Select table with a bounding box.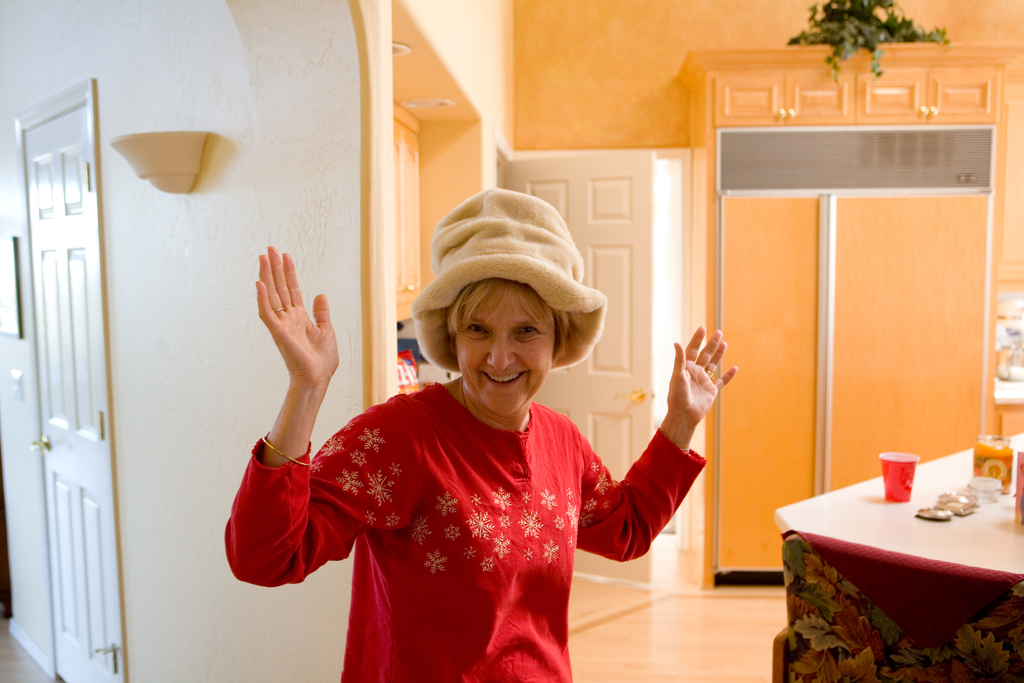
{"left": 777, "top": 426, "right": 1023, "bottom": 682}.
